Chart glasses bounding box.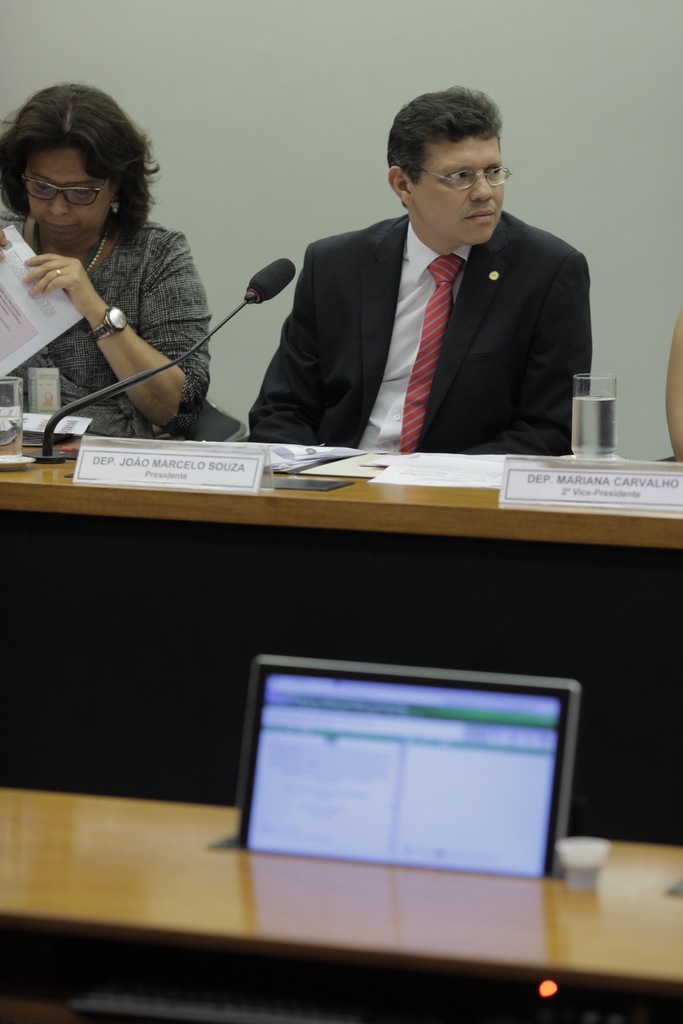
Charted: pyautogui.locateOnScreen(8, 157, 120, 204).
